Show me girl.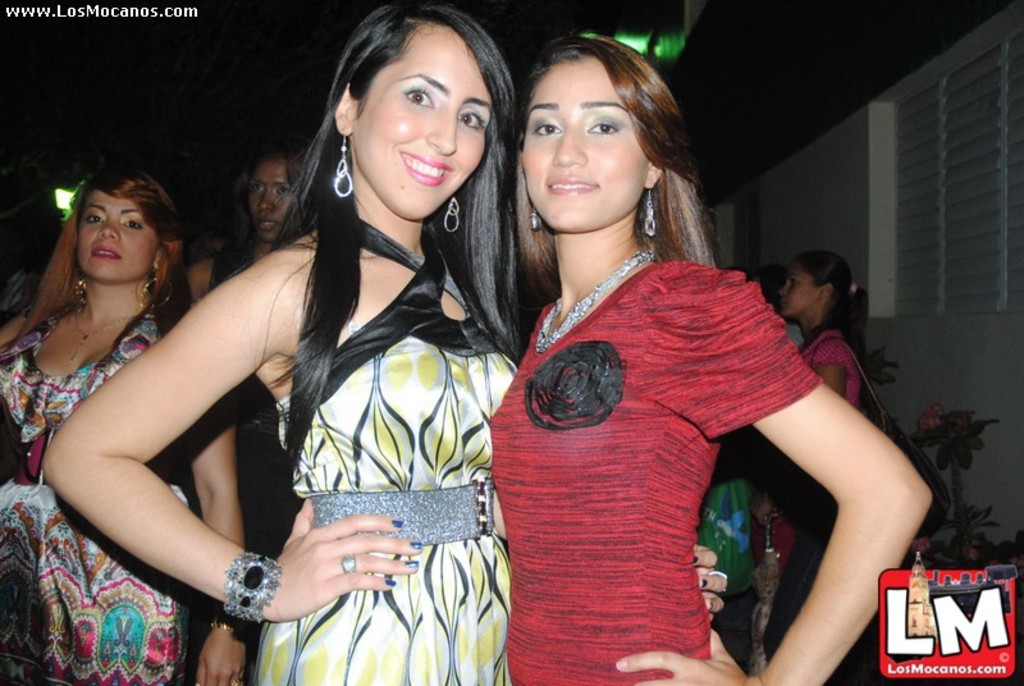
girl is here: {"left": 212, "top": 136, "right": 317, "bottom": 562}.
